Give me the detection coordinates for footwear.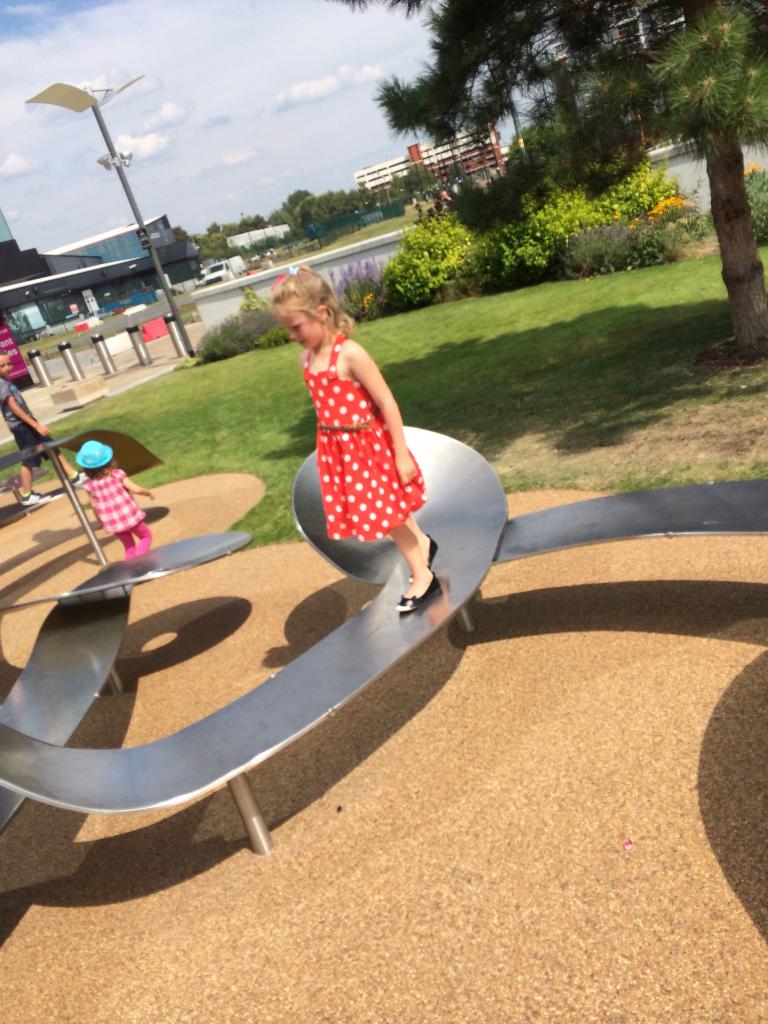
(406, 533, 439, 580).
